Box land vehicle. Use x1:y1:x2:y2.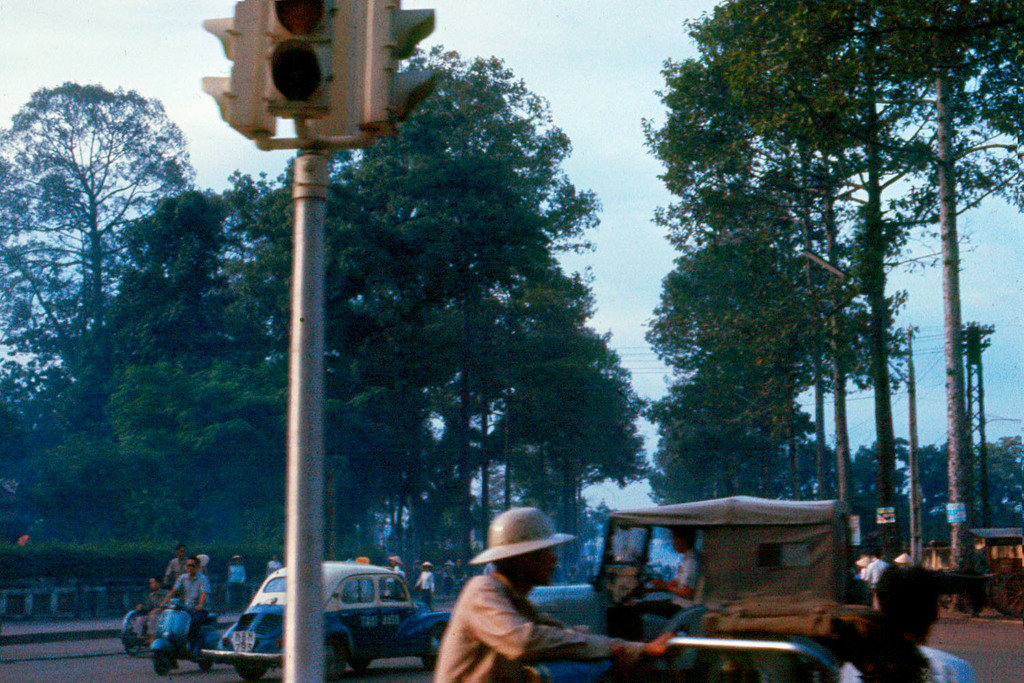
549:488:918:678.
